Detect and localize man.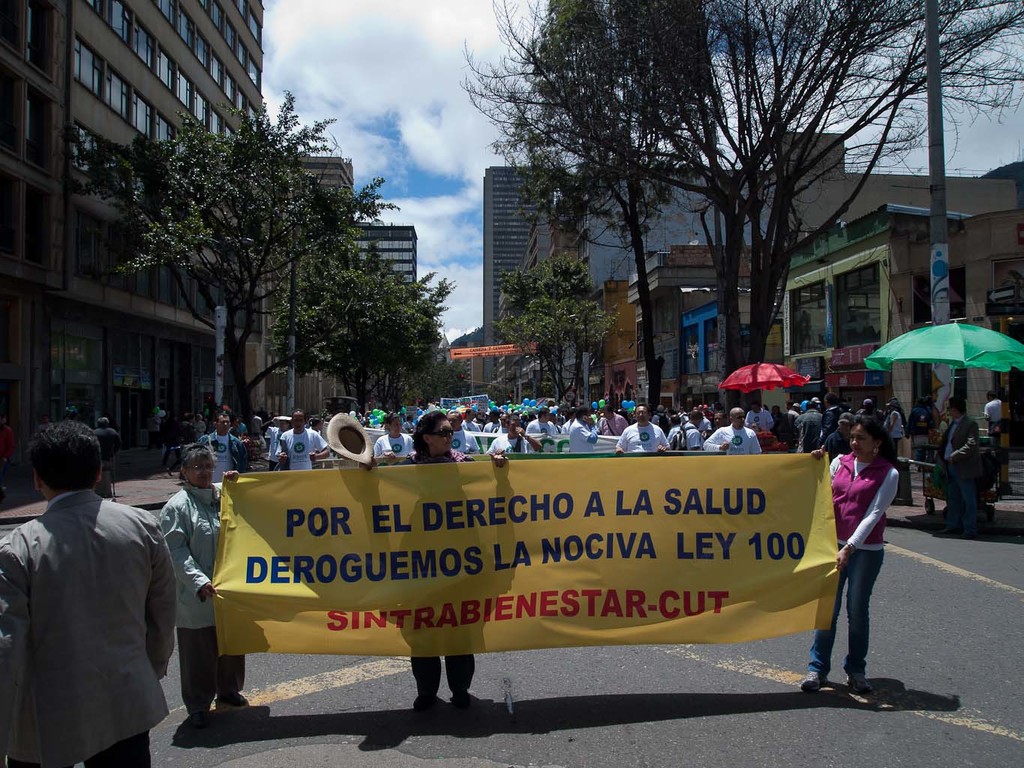
Localized at region(744, 396, 776, 435).
